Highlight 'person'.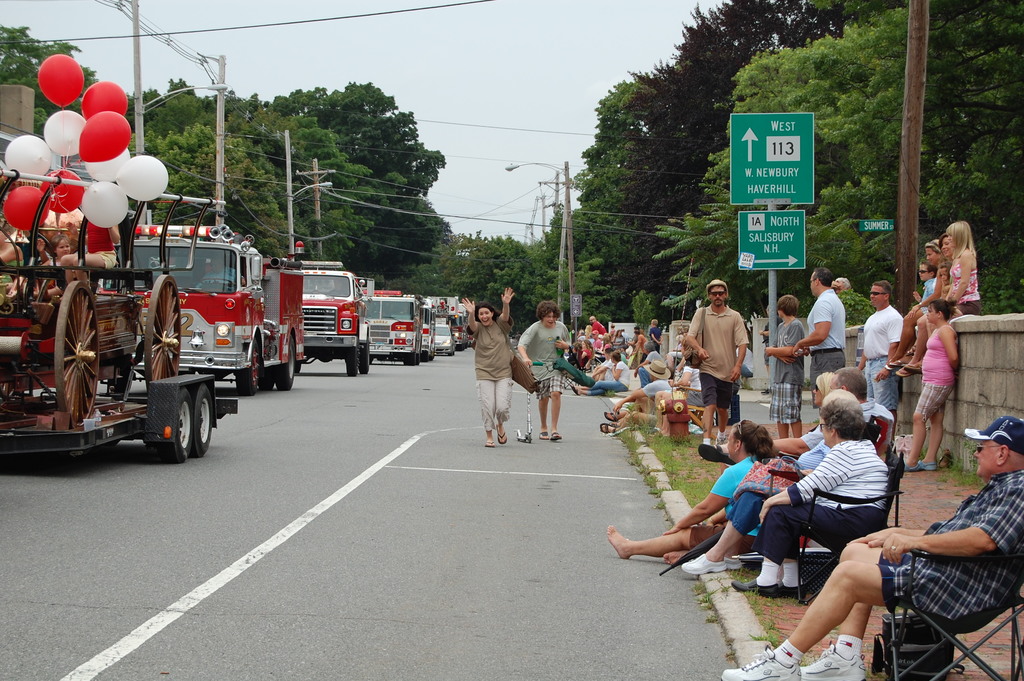
Highlighted region: [x1=719, y1=410, x2=1016, y2=680].
